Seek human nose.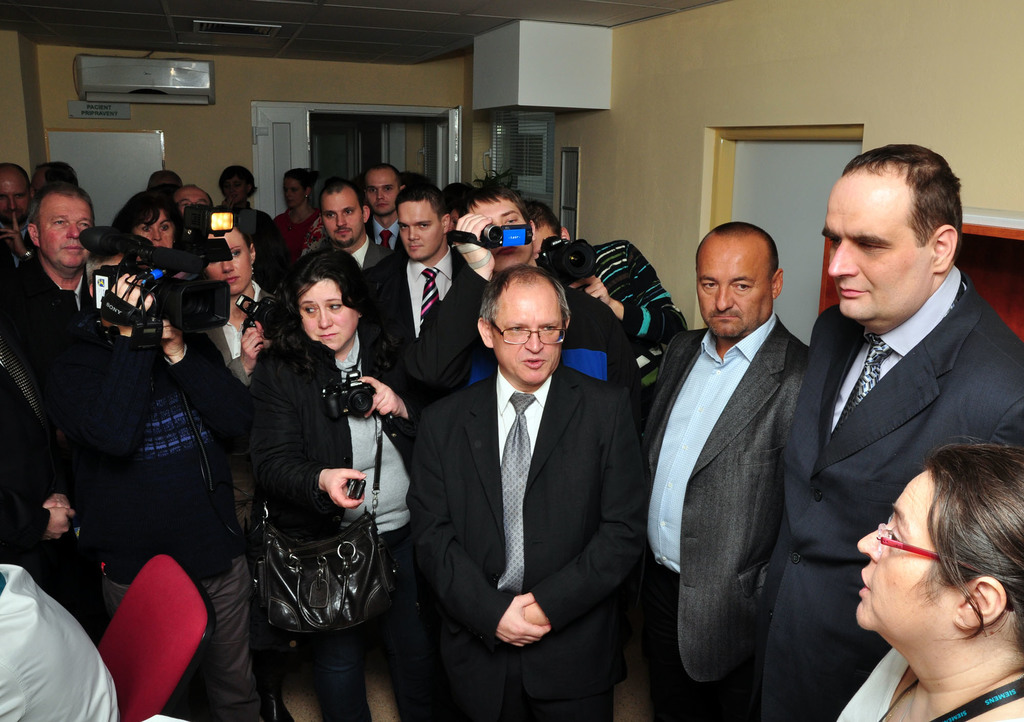
[222, 261, 234, 273].
